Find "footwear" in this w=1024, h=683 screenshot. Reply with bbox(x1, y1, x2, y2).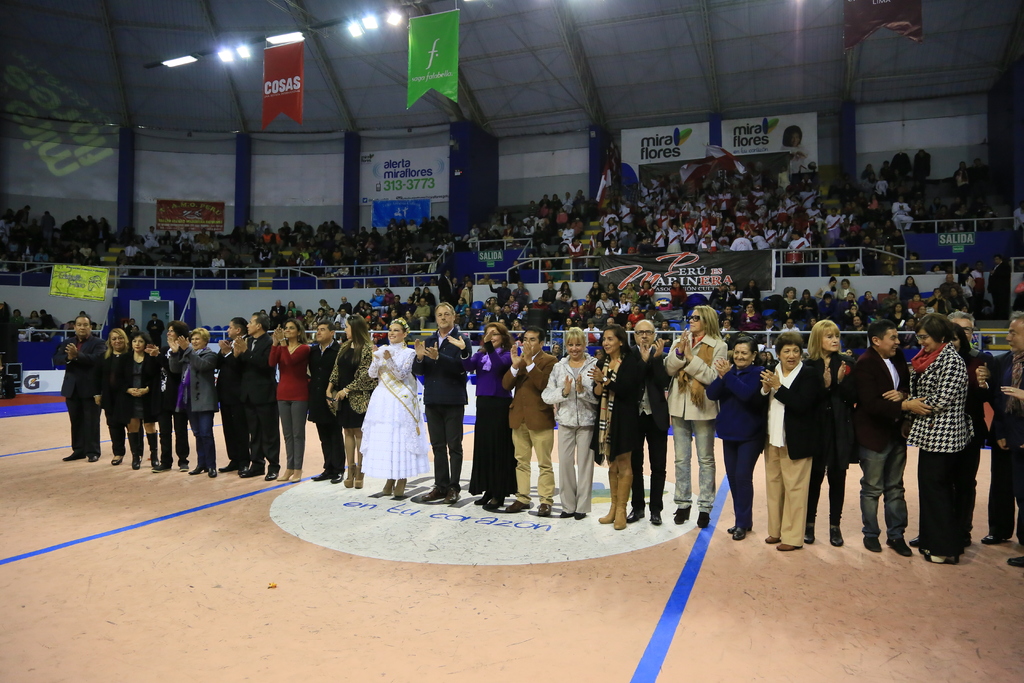
bbox(979, 531, 1011, 546).
